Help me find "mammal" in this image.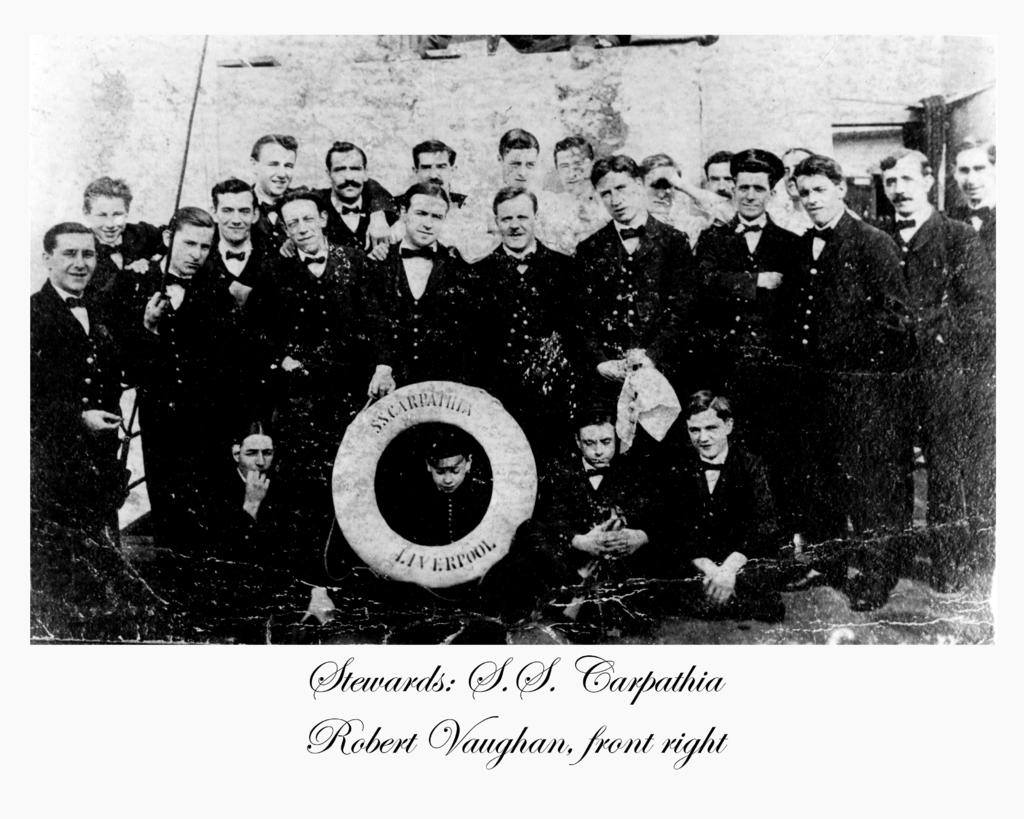
Found it: x1=684, y1=141, x2=816, y2=545.
